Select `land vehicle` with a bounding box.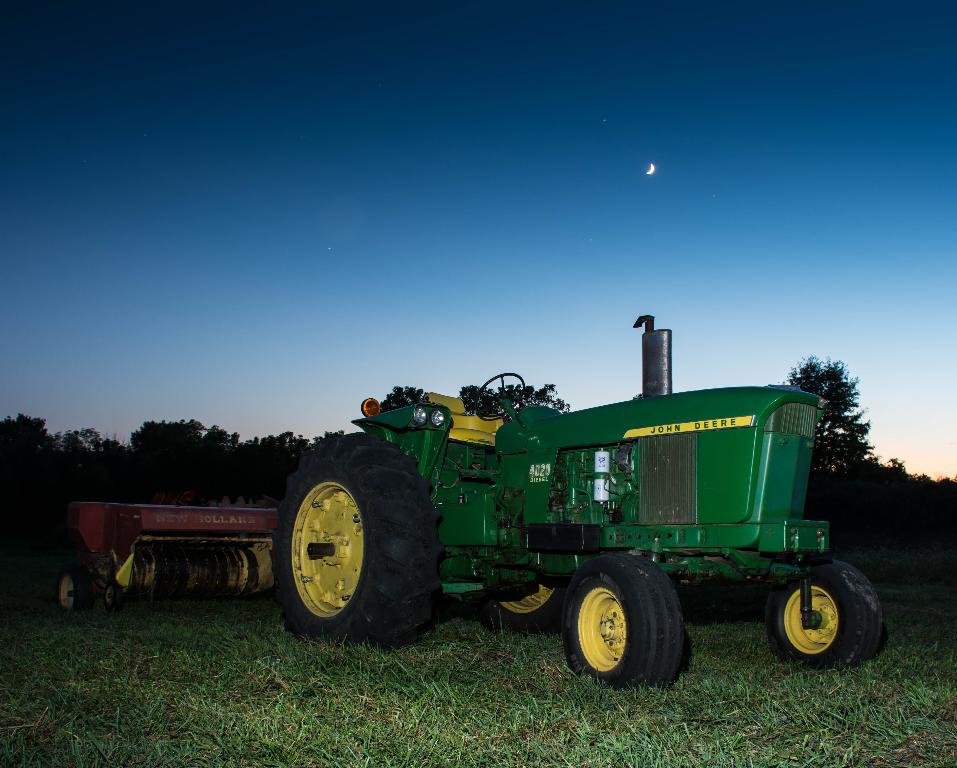
Rect(269, 347, 895, 681).
